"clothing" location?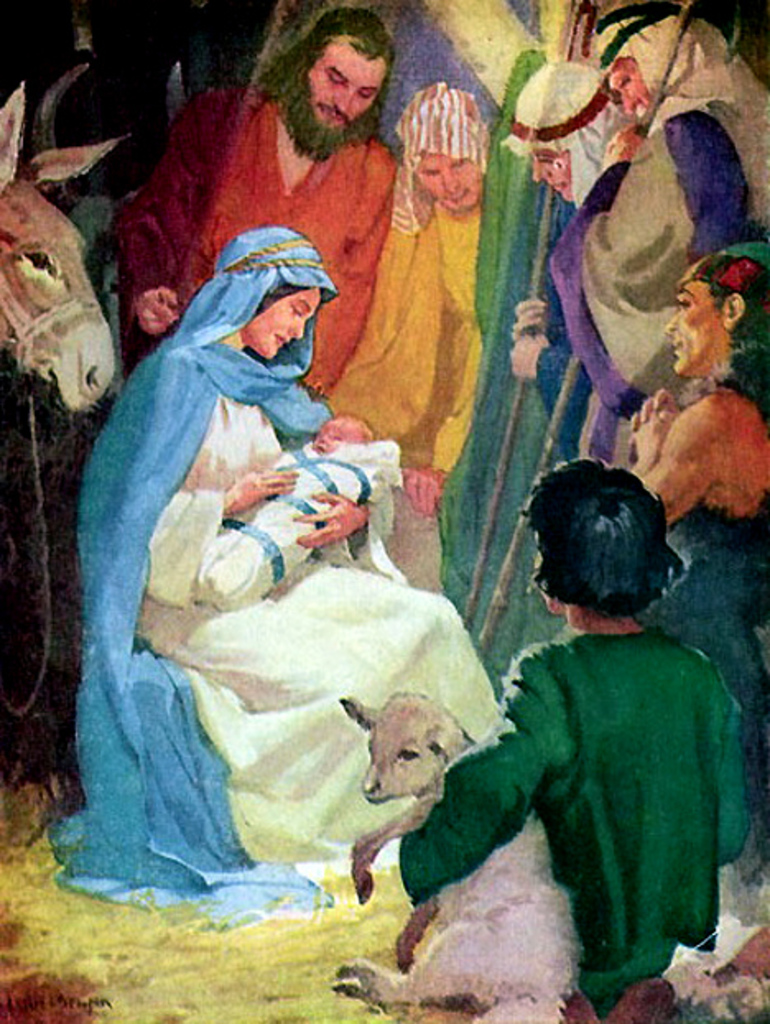
[66, 0, 768, 1022]
